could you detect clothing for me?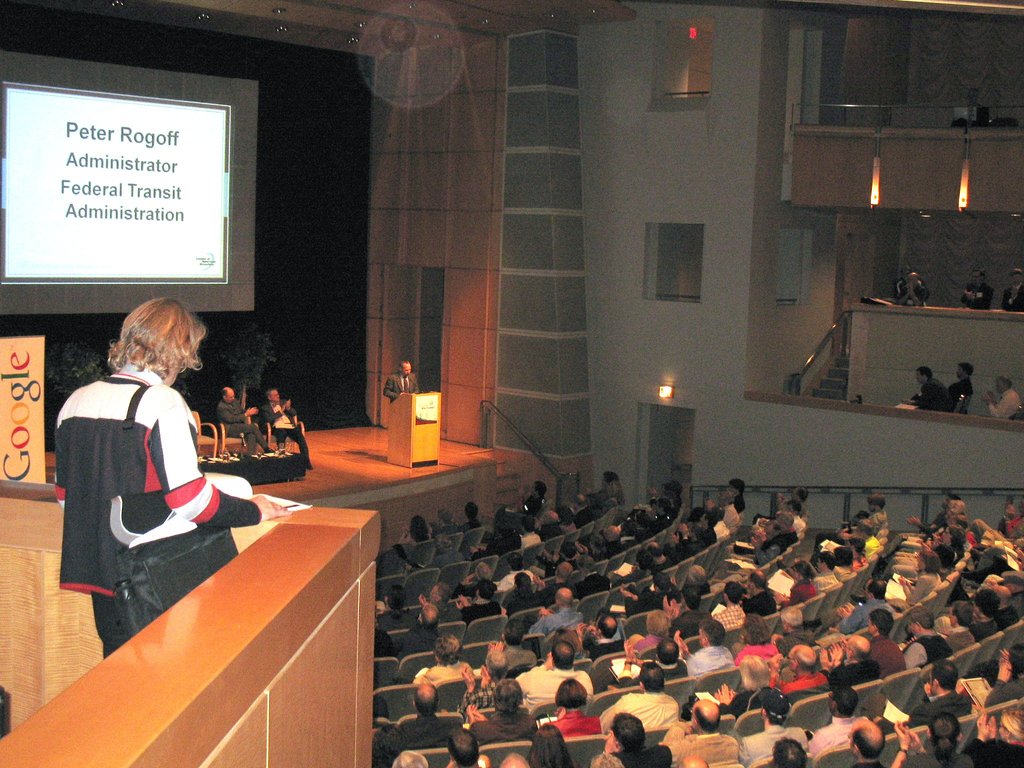
Detection result: box=[607, 742, 668, 767].
